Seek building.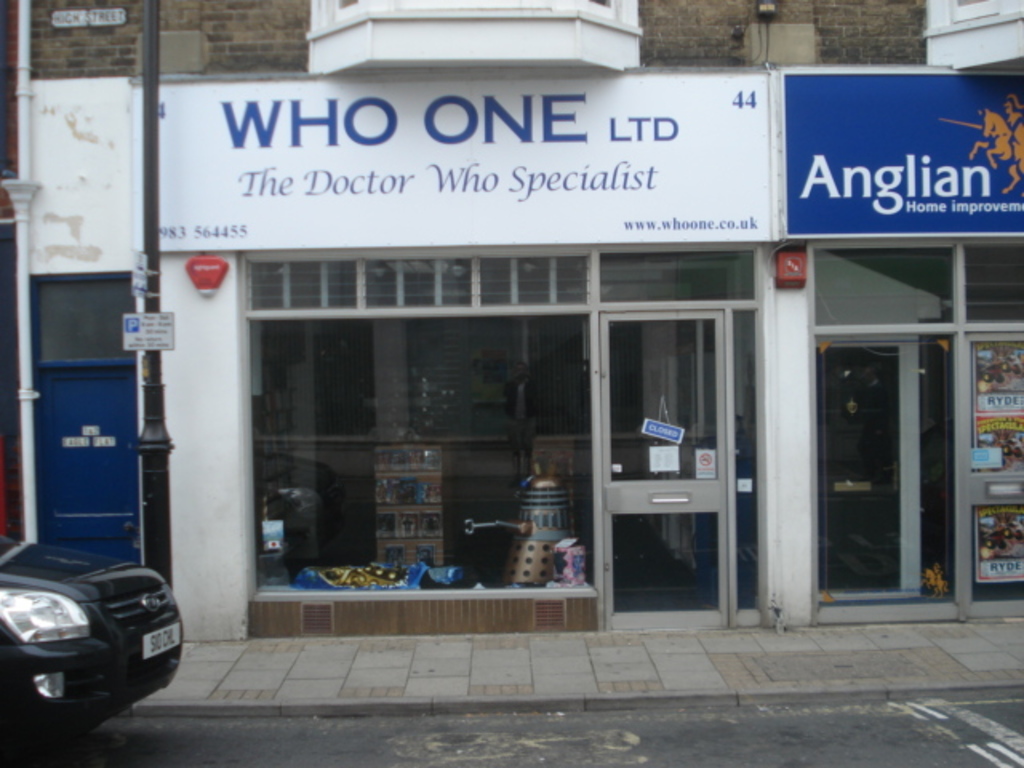
Rect(0, 0, 1022, 766).
